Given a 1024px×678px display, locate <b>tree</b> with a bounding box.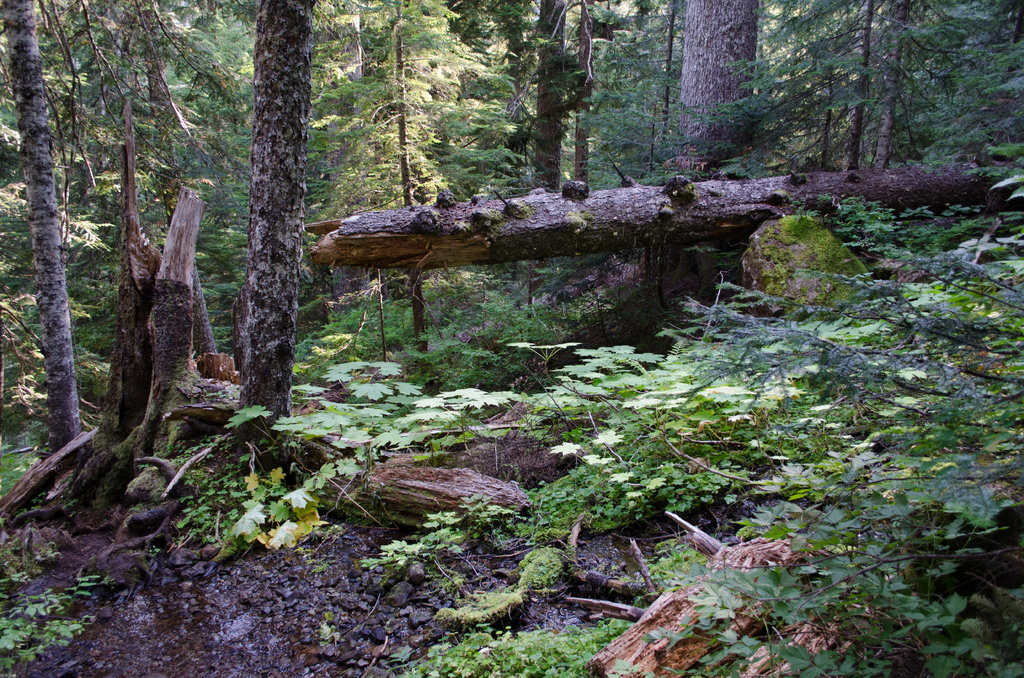
Located: x1=232 y1=0 x2=319 y2=414.
